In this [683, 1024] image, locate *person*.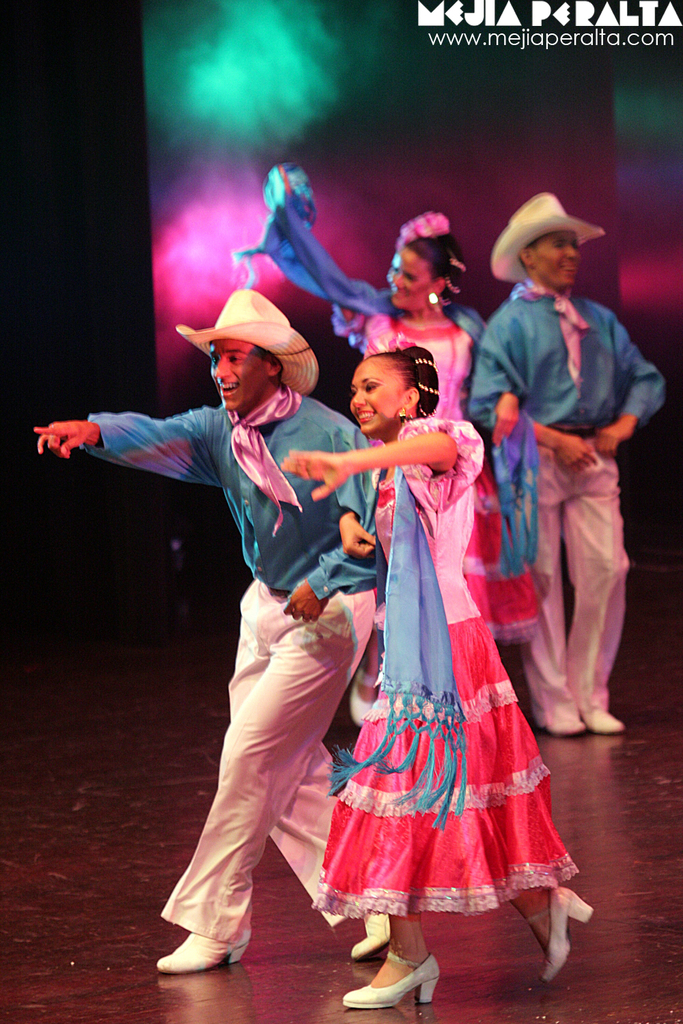
Bounding box: (x1=16, y1=285, x2=410, y2=978).
